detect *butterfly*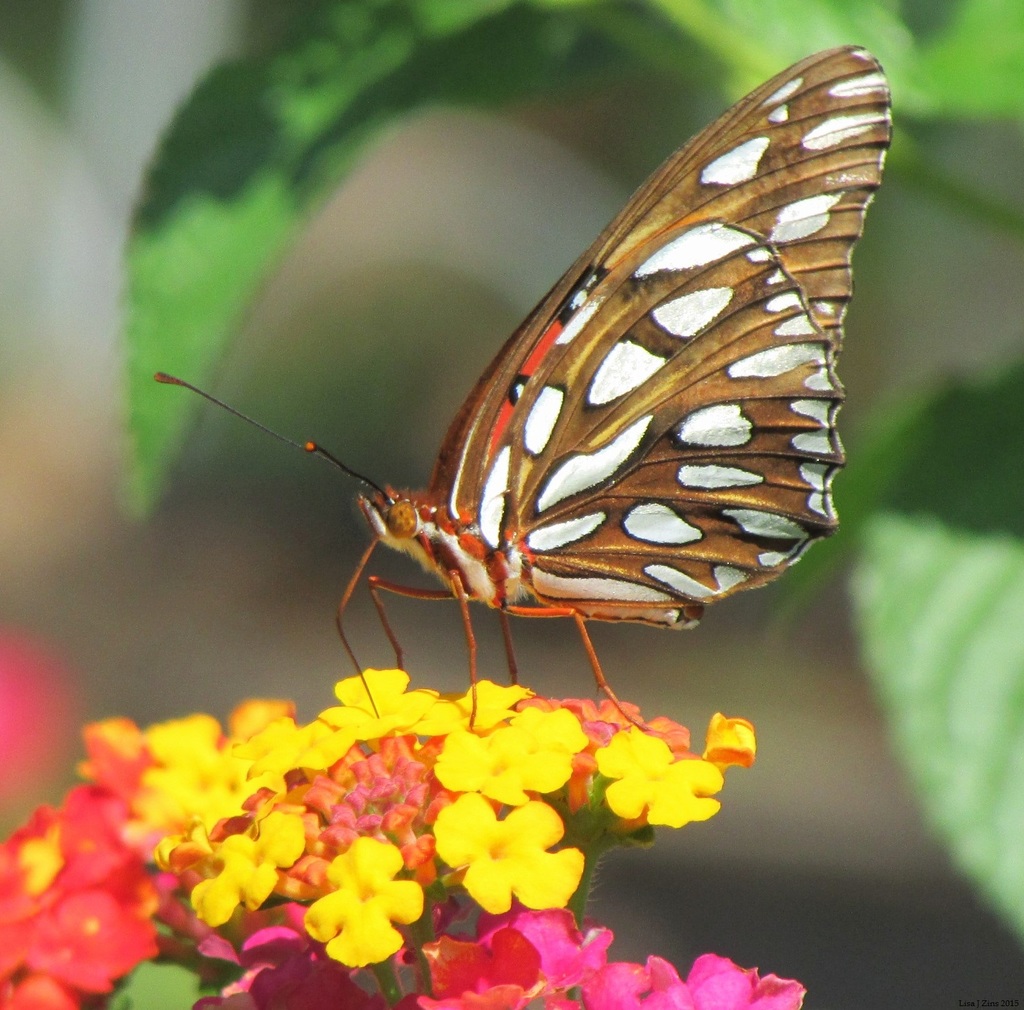
[left=154, top=39, right=895, bottom=734]
